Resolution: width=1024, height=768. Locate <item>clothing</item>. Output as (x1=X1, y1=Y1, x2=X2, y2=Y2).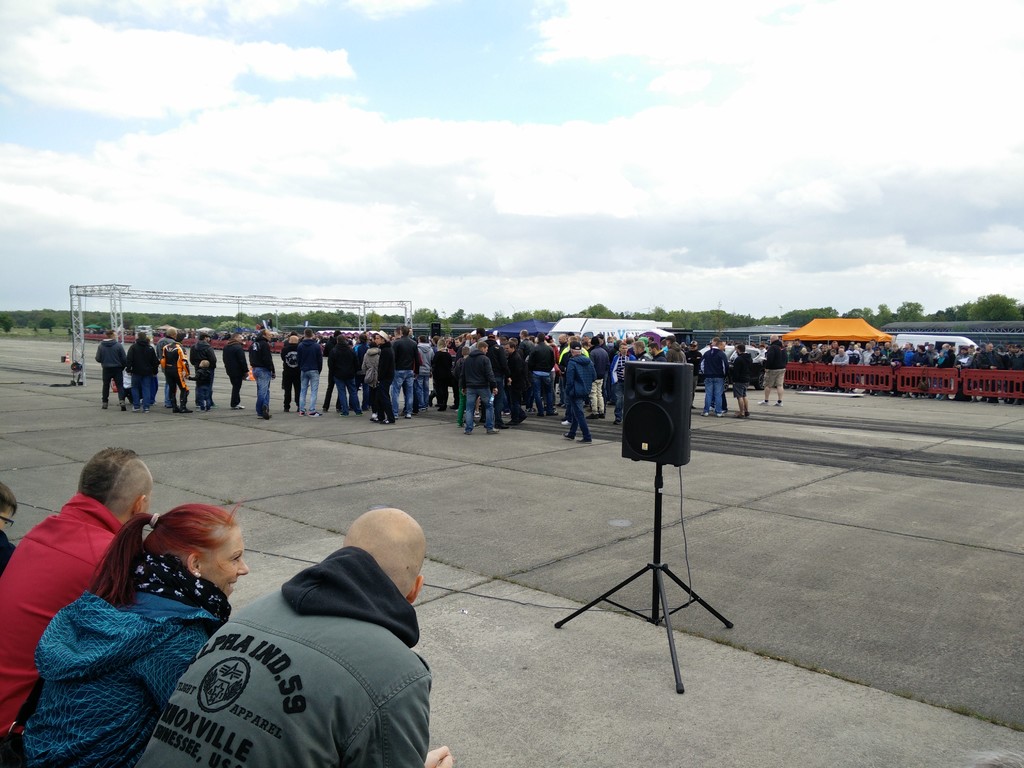
(x1=0, y1=528, x2=14, y2=579).
